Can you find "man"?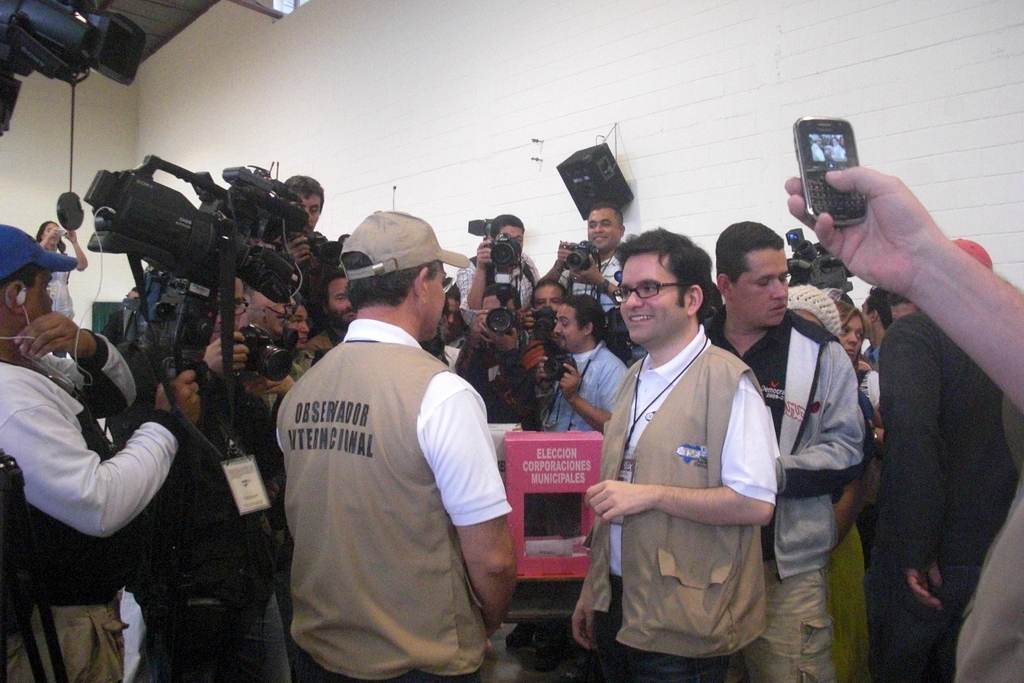
Yes, bounding box: {"x1": 300, "y1": 274, "x2": 351, "y2": 379}.
